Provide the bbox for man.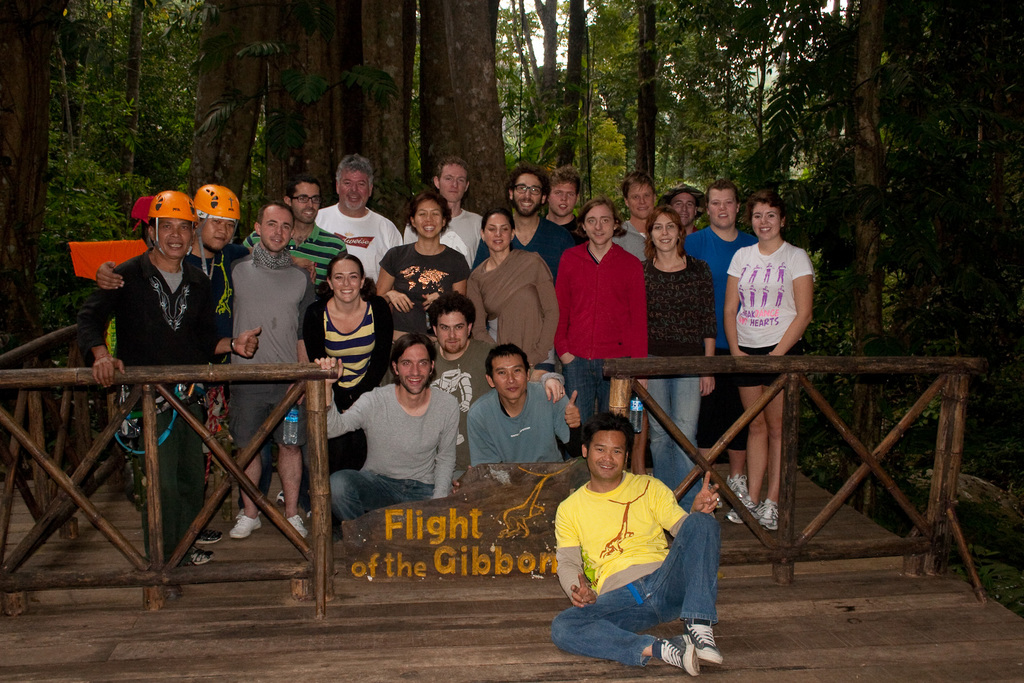
bbox=[227, 199, 318, 541].
